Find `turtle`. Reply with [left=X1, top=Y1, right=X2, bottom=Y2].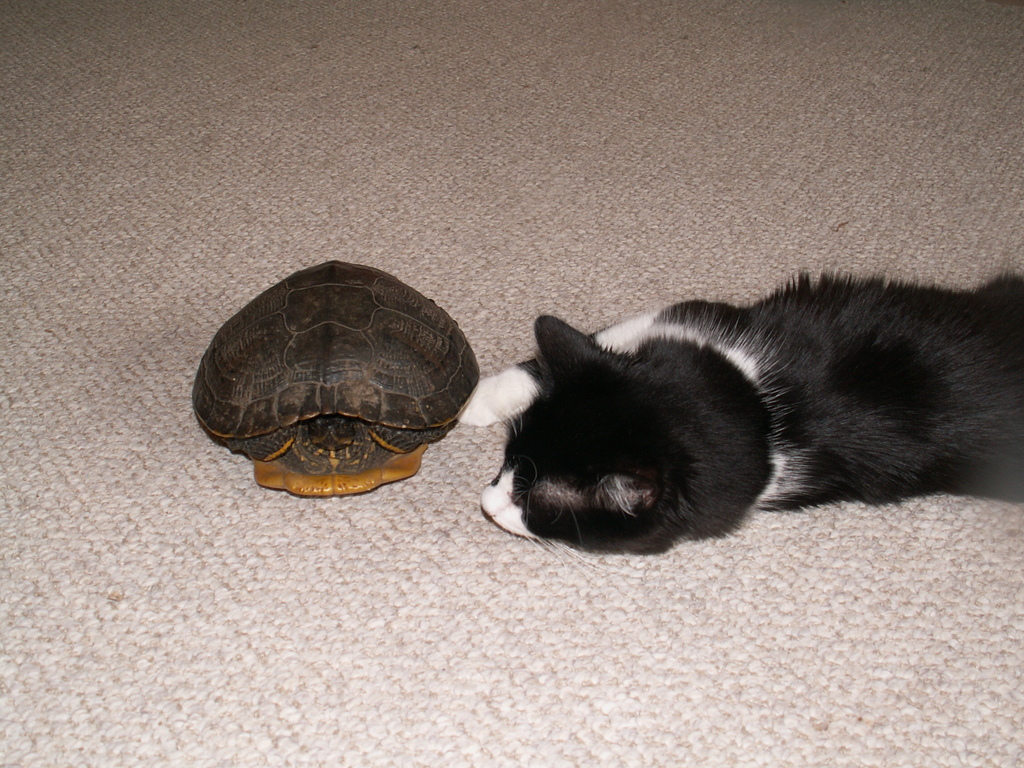
[left=191, top=257, right=483, bottom=495].
